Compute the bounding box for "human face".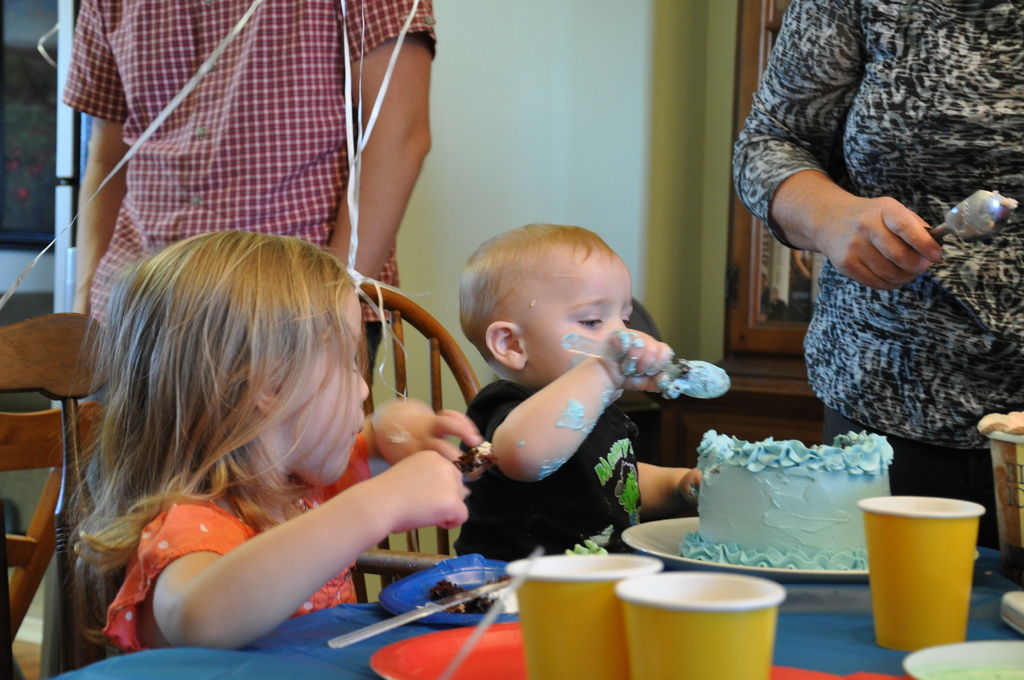
276/282/372/490.
